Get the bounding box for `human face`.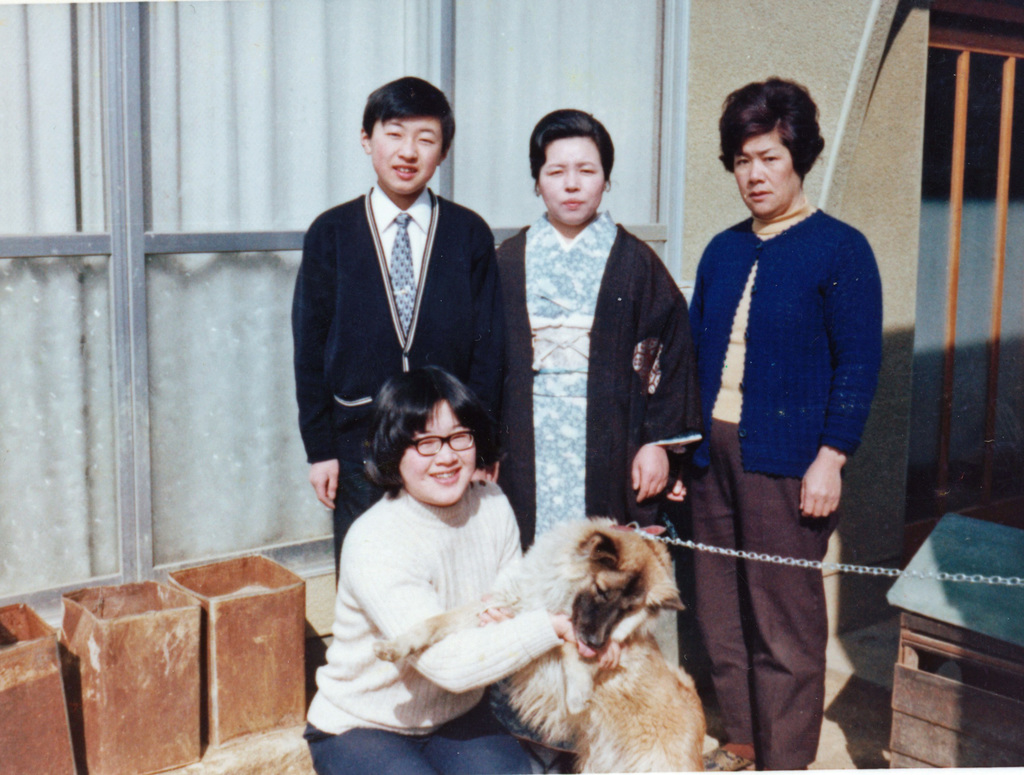
crop(536, 137, 605, 226).
